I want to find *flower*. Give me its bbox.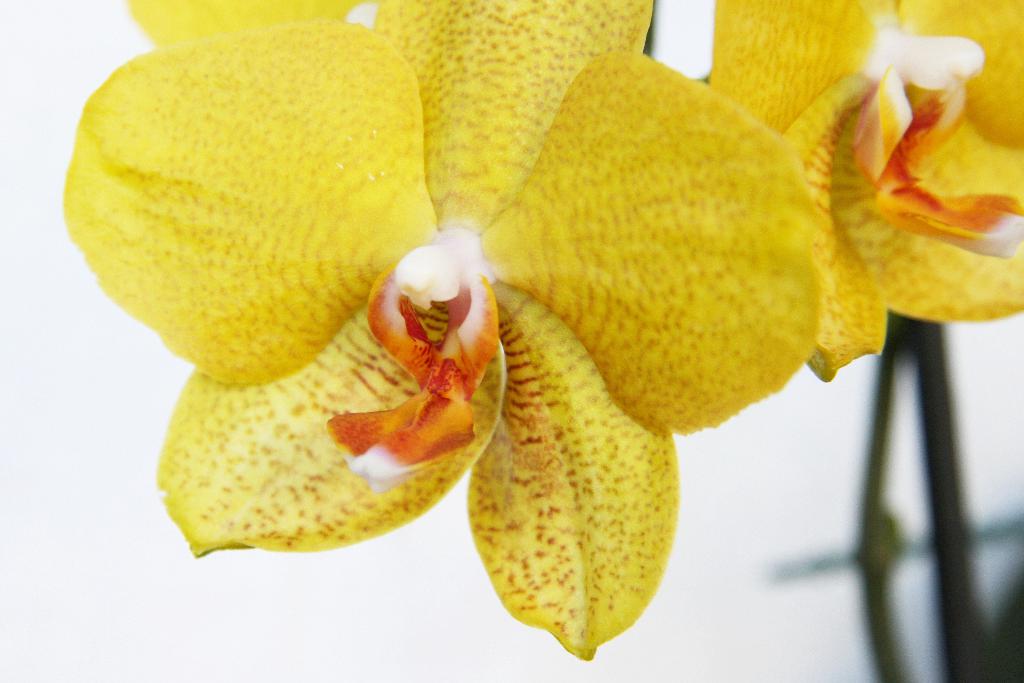
38 0 914 607.
